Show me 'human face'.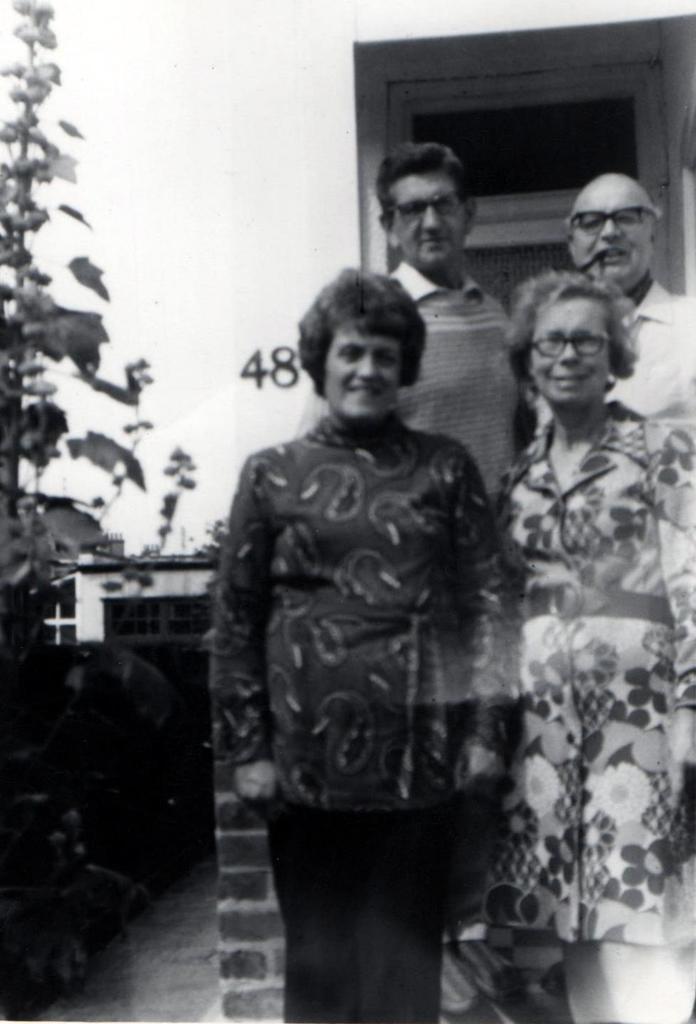
'human face' is here: 400 167 470 266.
